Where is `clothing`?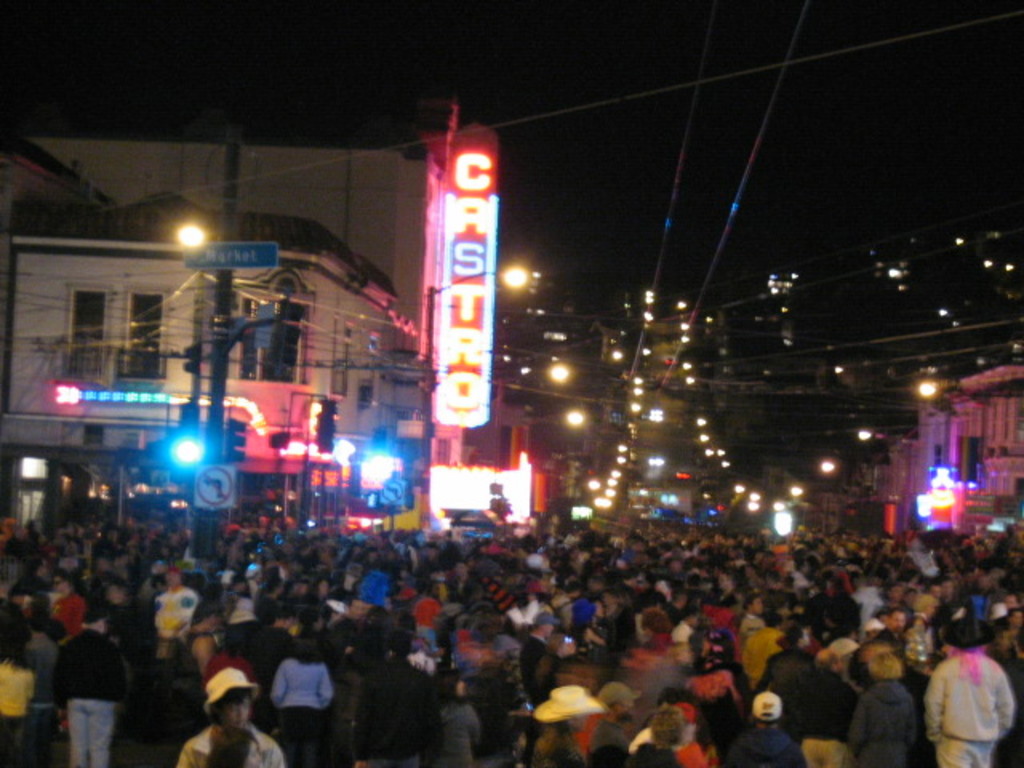
l=650, t=659, r=720, b=701.
